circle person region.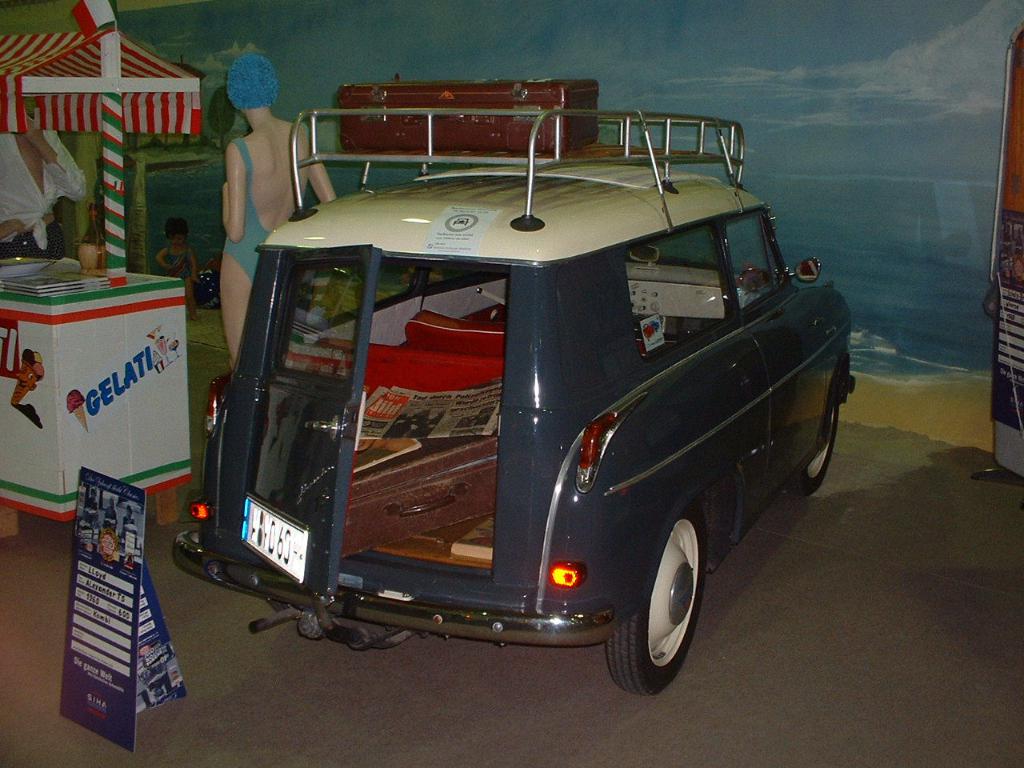
Region: [left=216, top=50, right=328, bottom=362].
